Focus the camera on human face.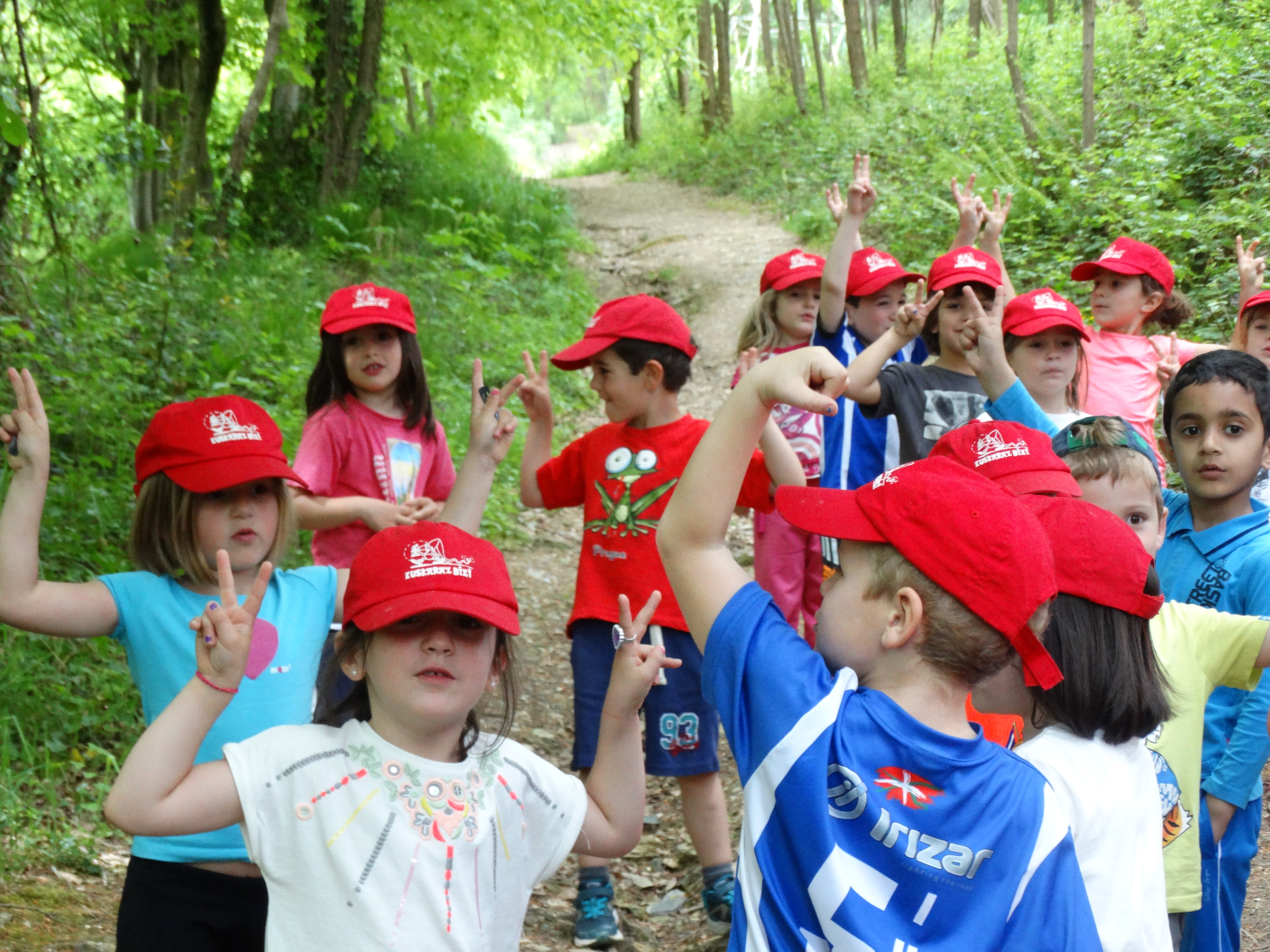
Focus region: <region>265, 65, 282, 81</region>.
